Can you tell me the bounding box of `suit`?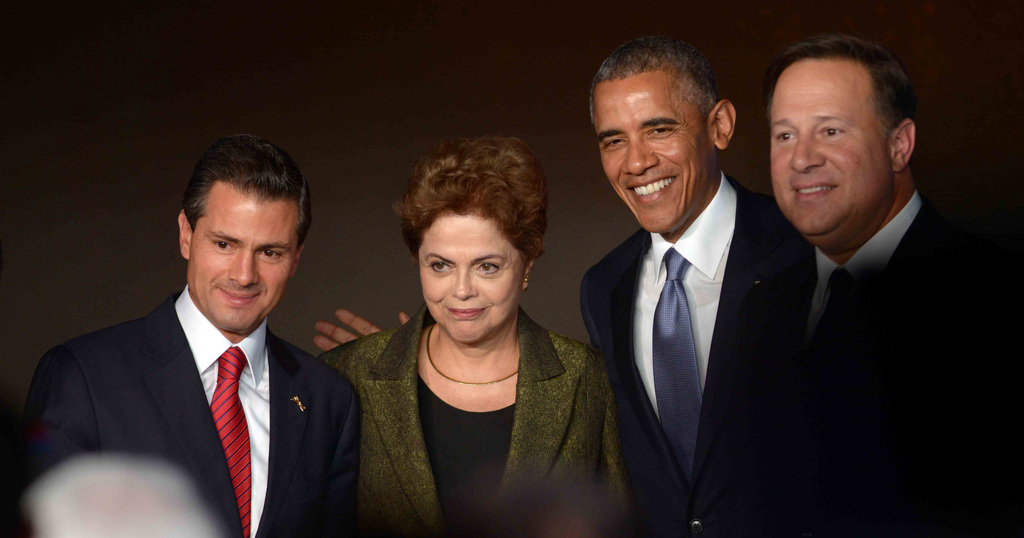
(left=312, top=306, right=630, bottom=537).
